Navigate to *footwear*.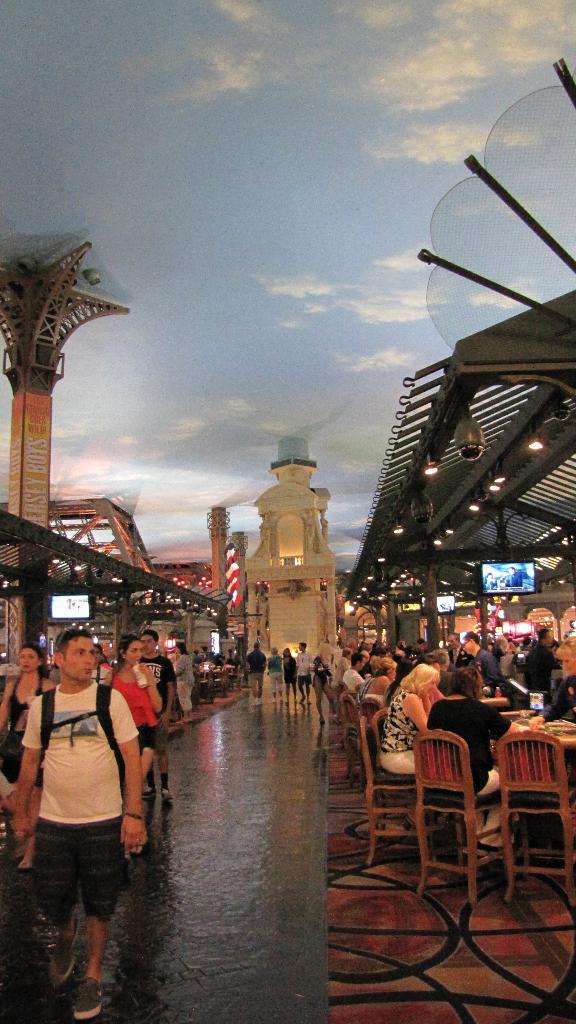
Navigation target: <region>44, 903, 74, 994</region>.
